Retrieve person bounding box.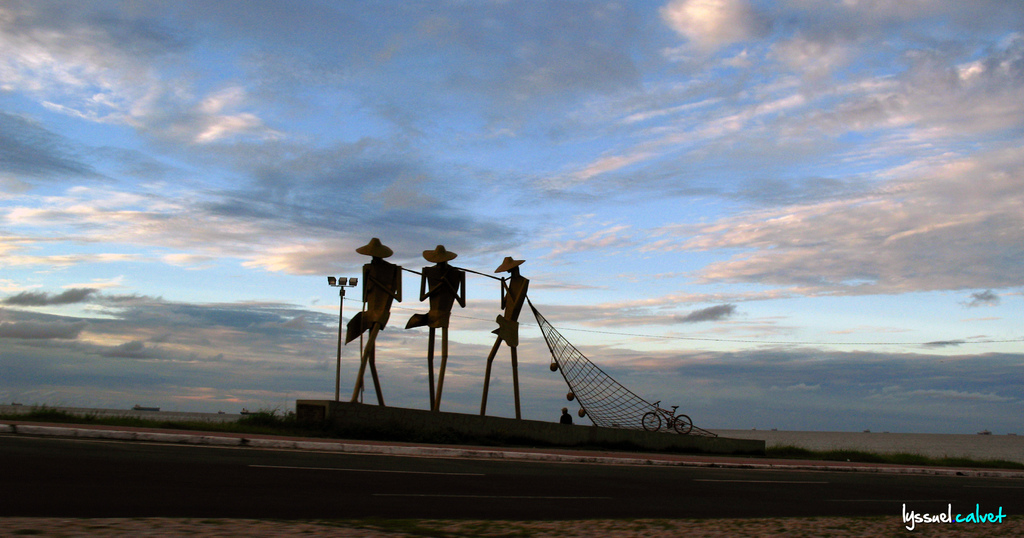
Bounding box: (x1=349, y1=235, x2=403, y2=407).
